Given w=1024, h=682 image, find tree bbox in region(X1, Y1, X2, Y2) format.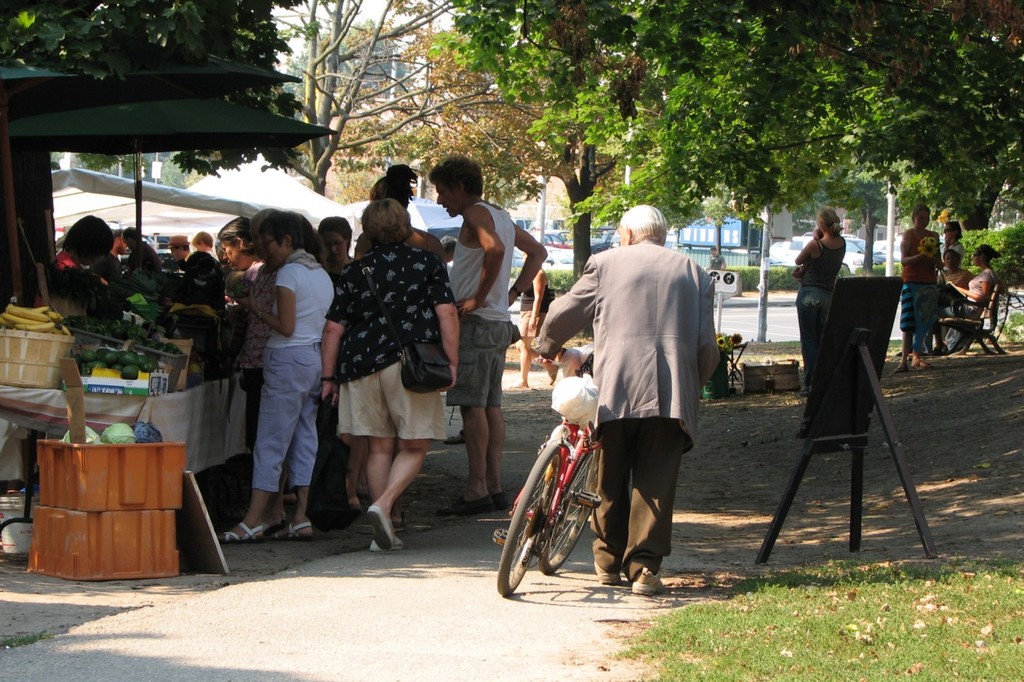
region(293, 0, 562, 213).
